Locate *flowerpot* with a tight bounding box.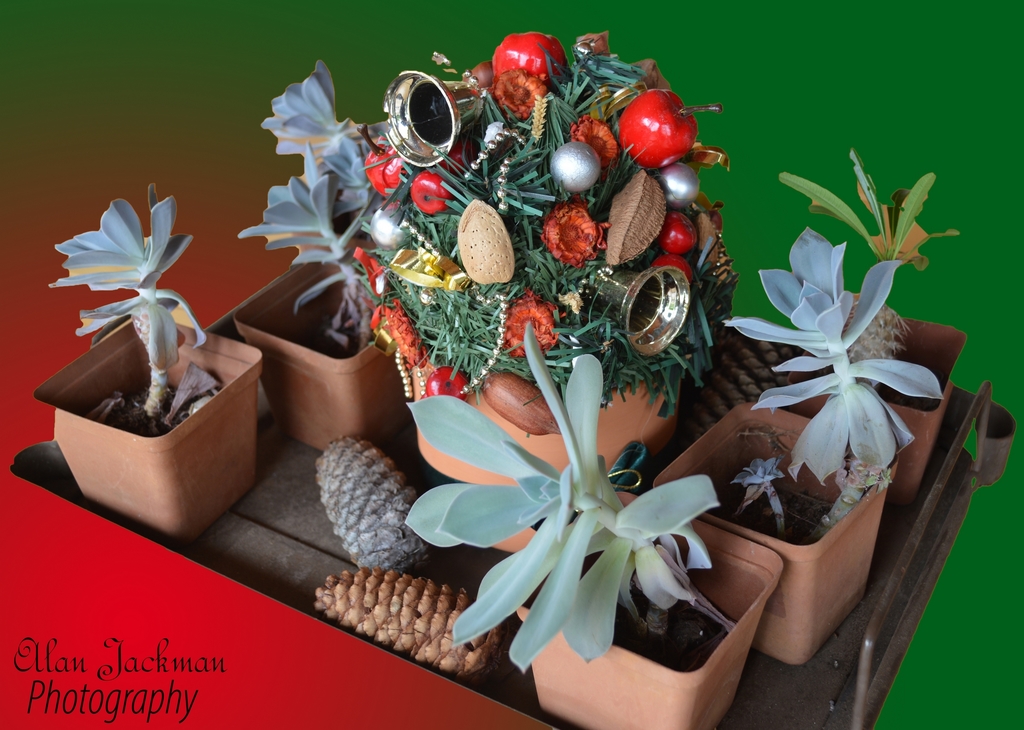
[650,402,897,669].
